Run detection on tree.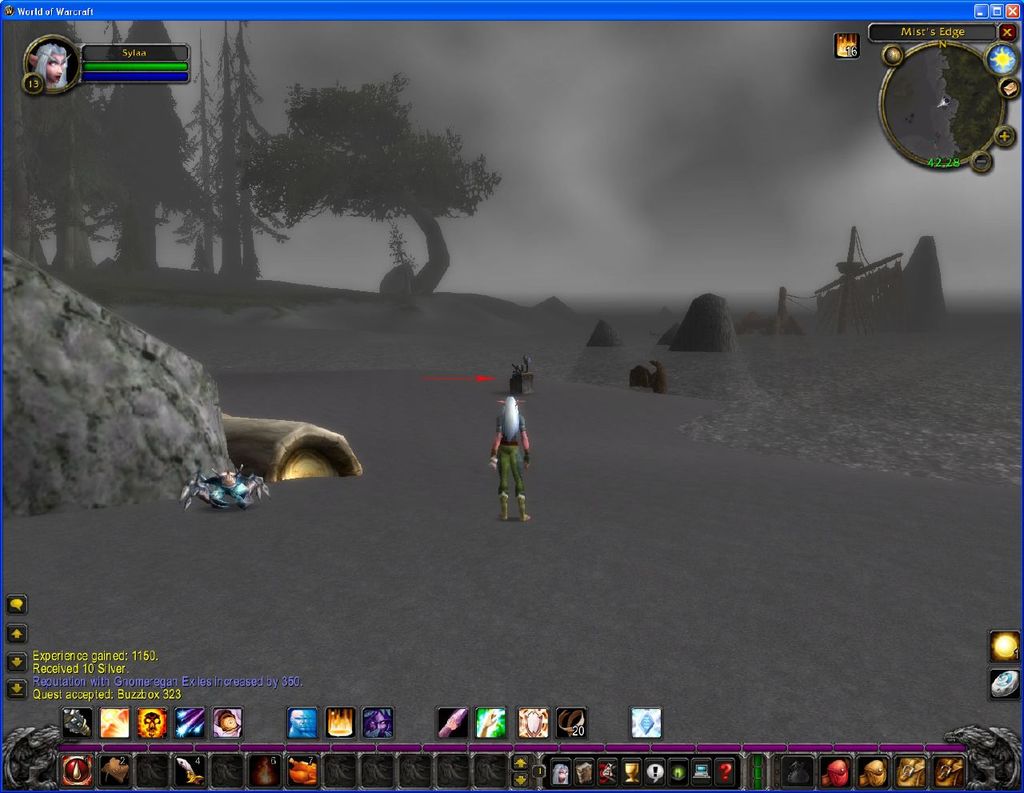
Result: Rect(79, 9, 210, 274).
